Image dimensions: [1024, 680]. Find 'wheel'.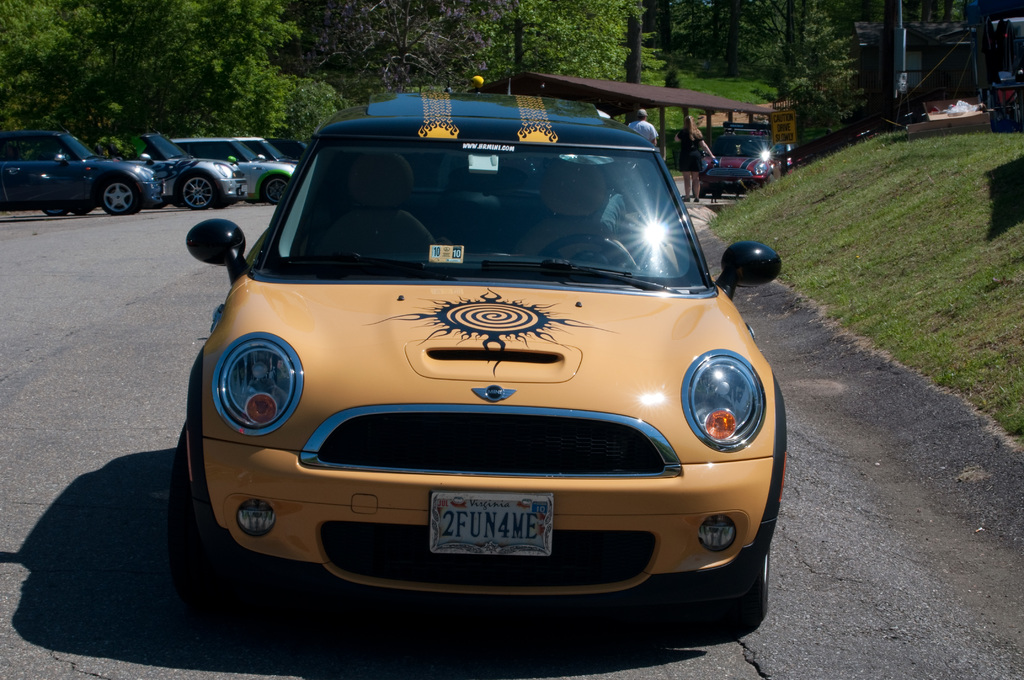
detection(99, 175, 150, 212).
